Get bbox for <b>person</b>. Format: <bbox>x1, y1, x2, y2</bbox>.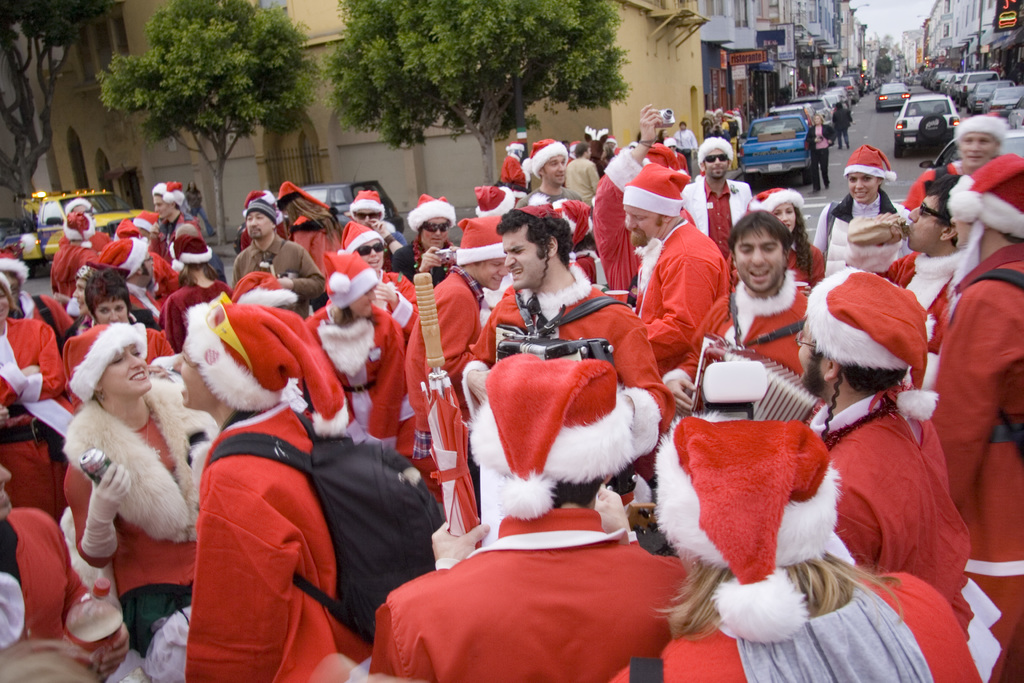
<bbox>902, 113, 1009, 211</bbox>.
